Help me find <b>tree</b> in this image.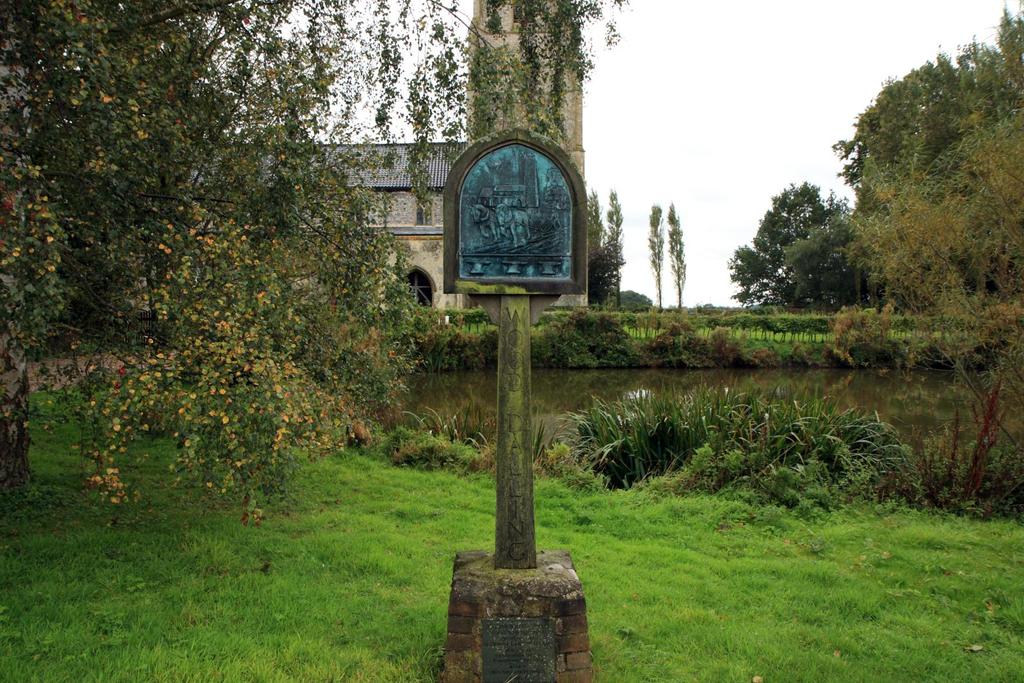
Found it: pyautogui.locateOnScreen(603, 186, 635, 303).
